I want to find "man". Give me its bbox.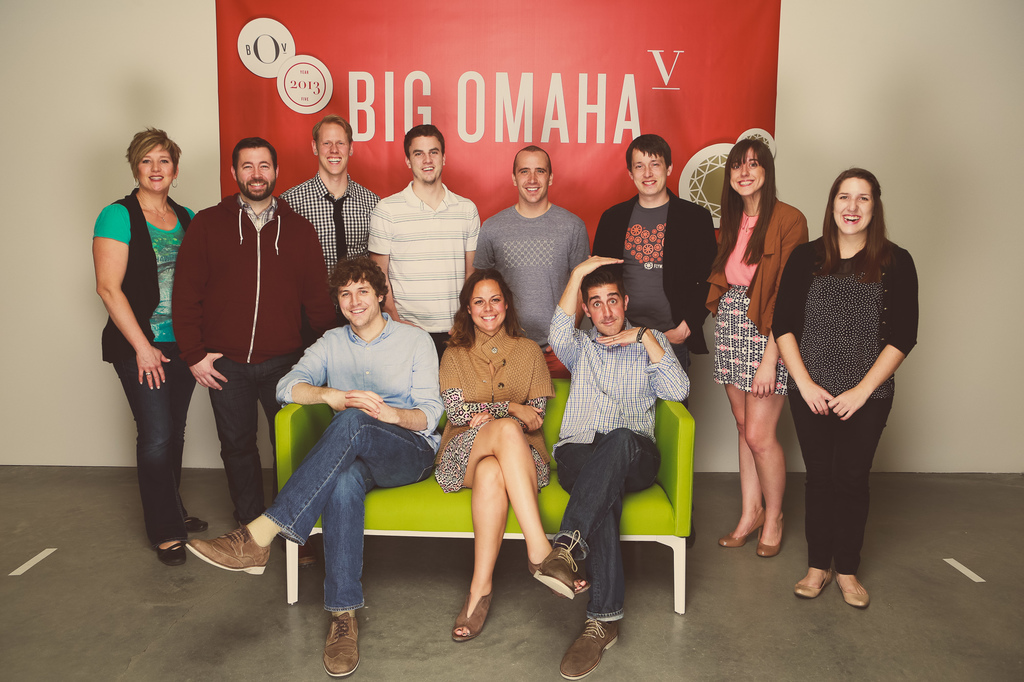
276:122:382:274.
